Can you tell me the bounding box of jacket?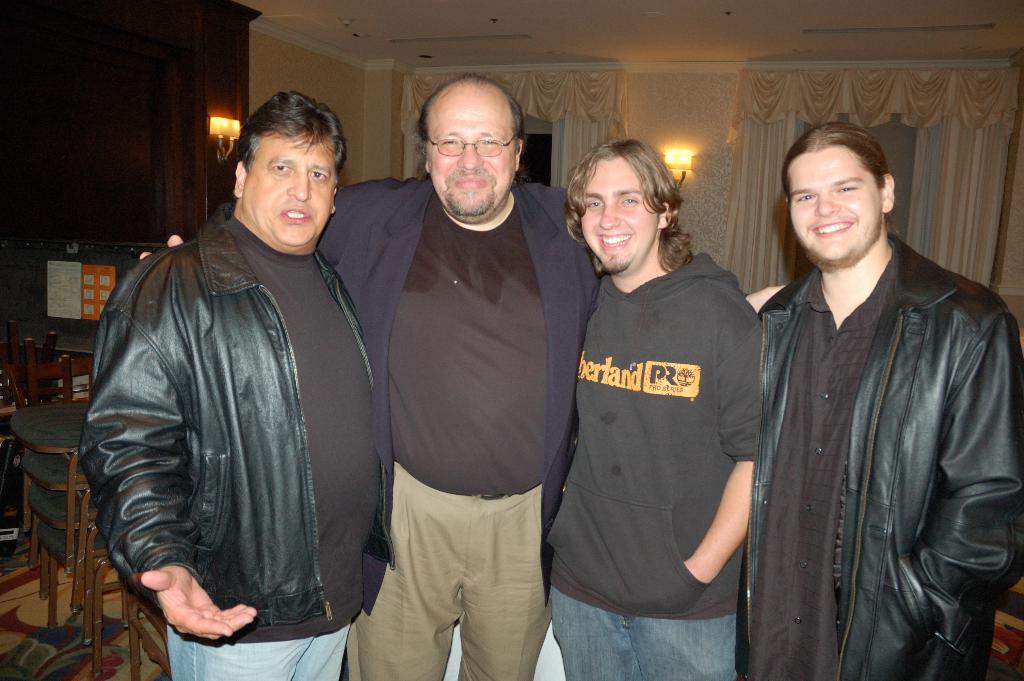
select_region(81, 135, 390, 642).
